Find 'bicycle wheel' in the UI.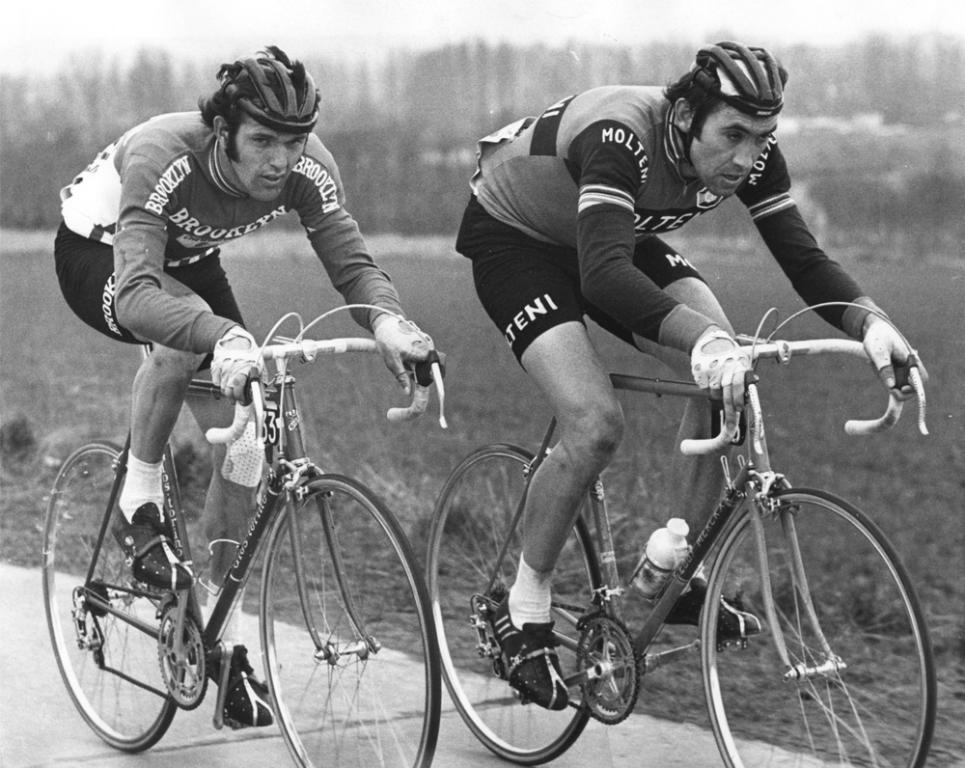
UI element at [677,480,920,758].
